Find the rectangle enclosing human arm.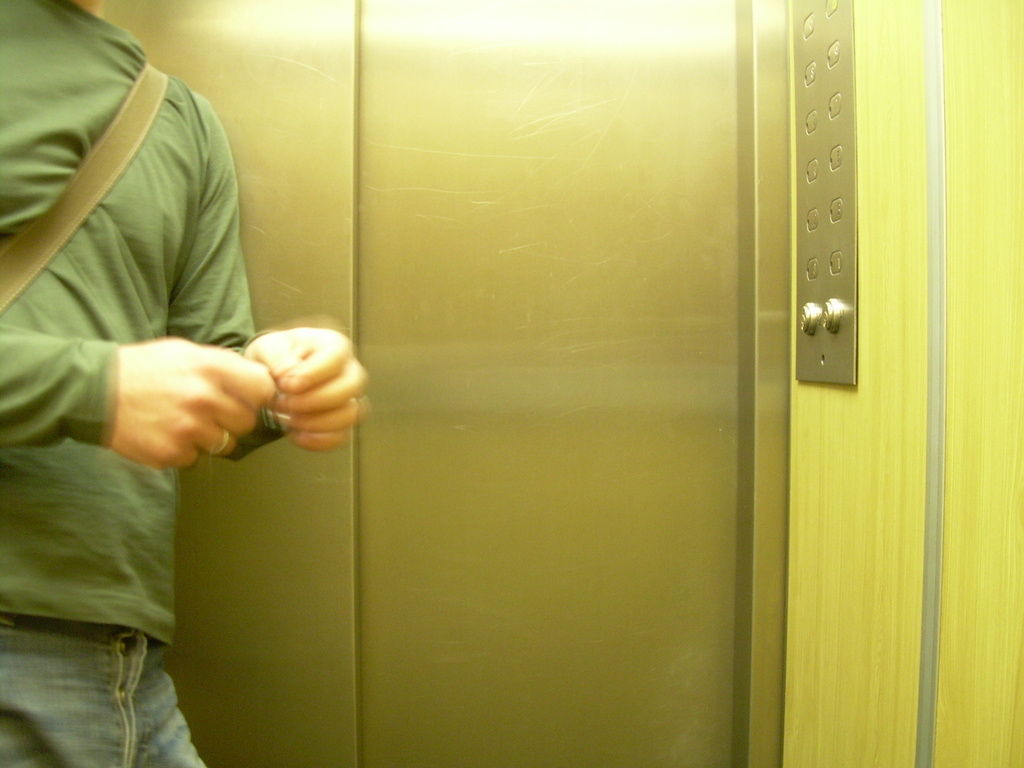
left=0, top=319, right=284, bottom=475.
